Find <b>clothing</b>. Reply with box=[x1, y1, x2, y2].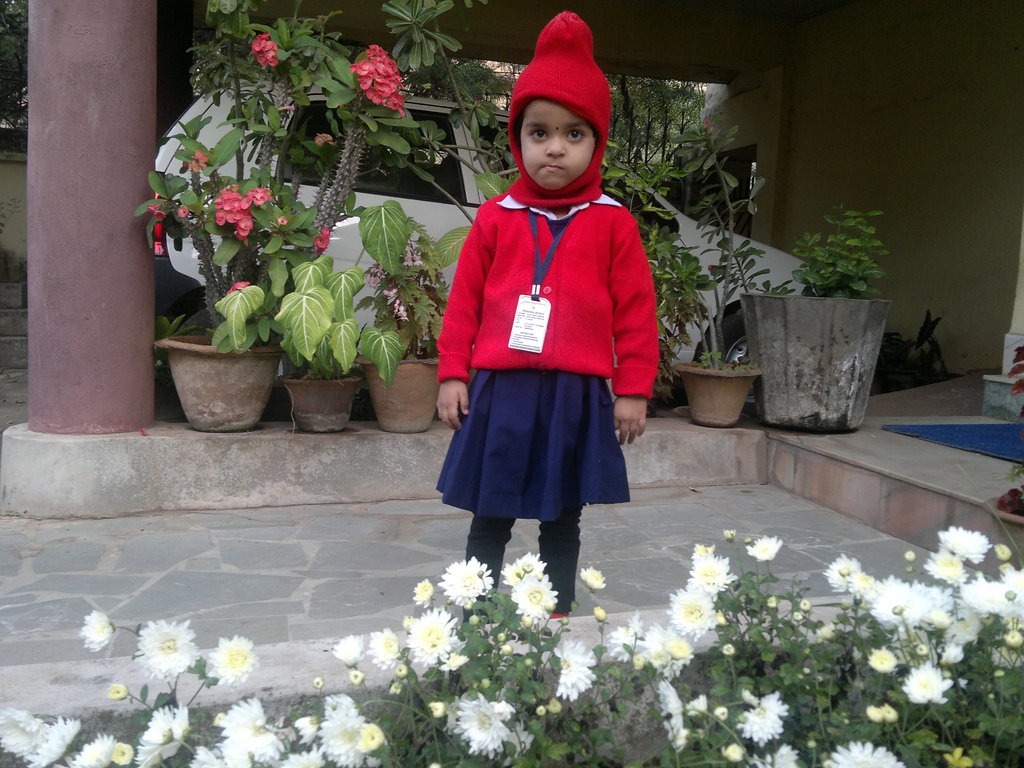
box=[428, 161, 657, 525].
